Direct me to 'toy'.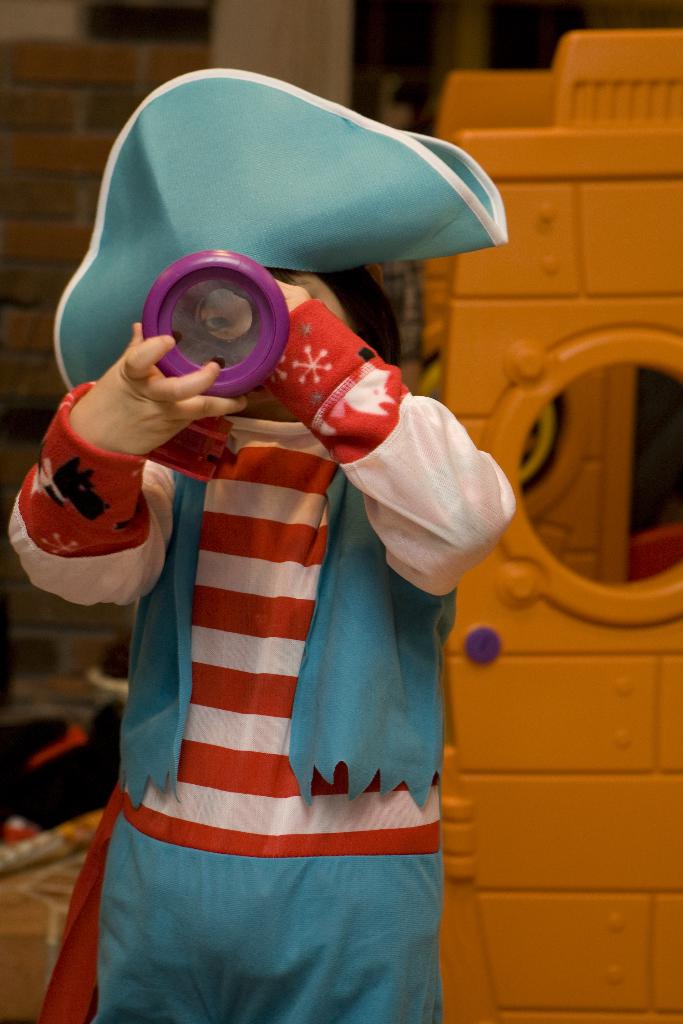
Direction: crop(0, 59, 525, 1023).
